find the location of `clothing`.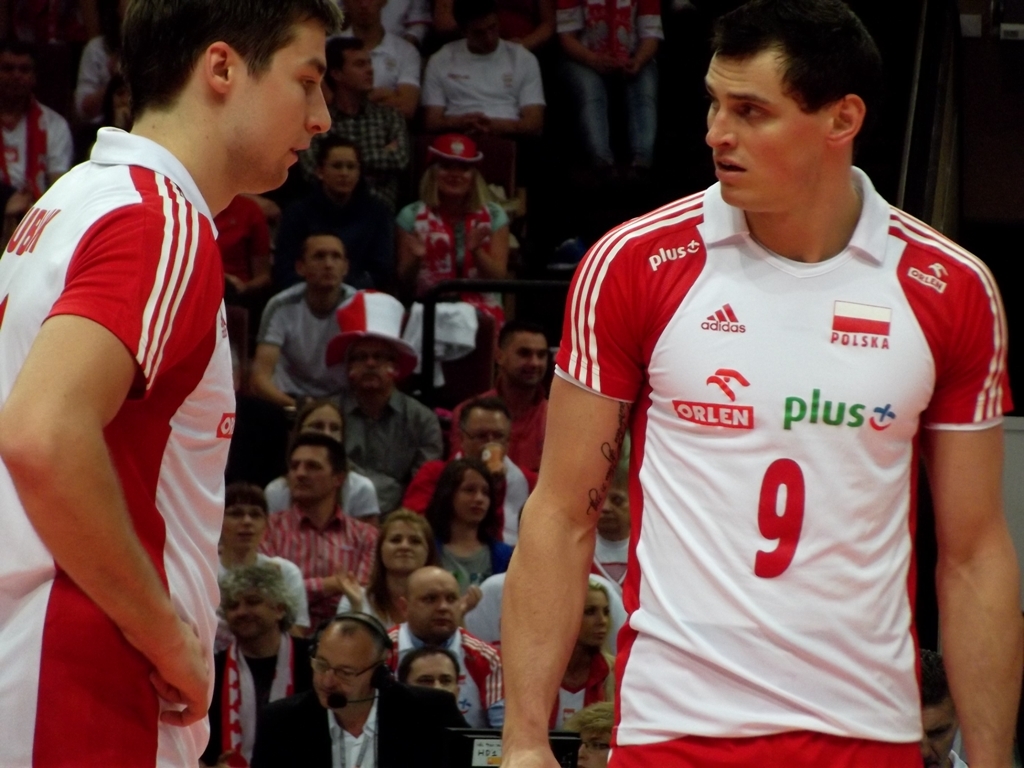
Location: 554 174 1016 767.
